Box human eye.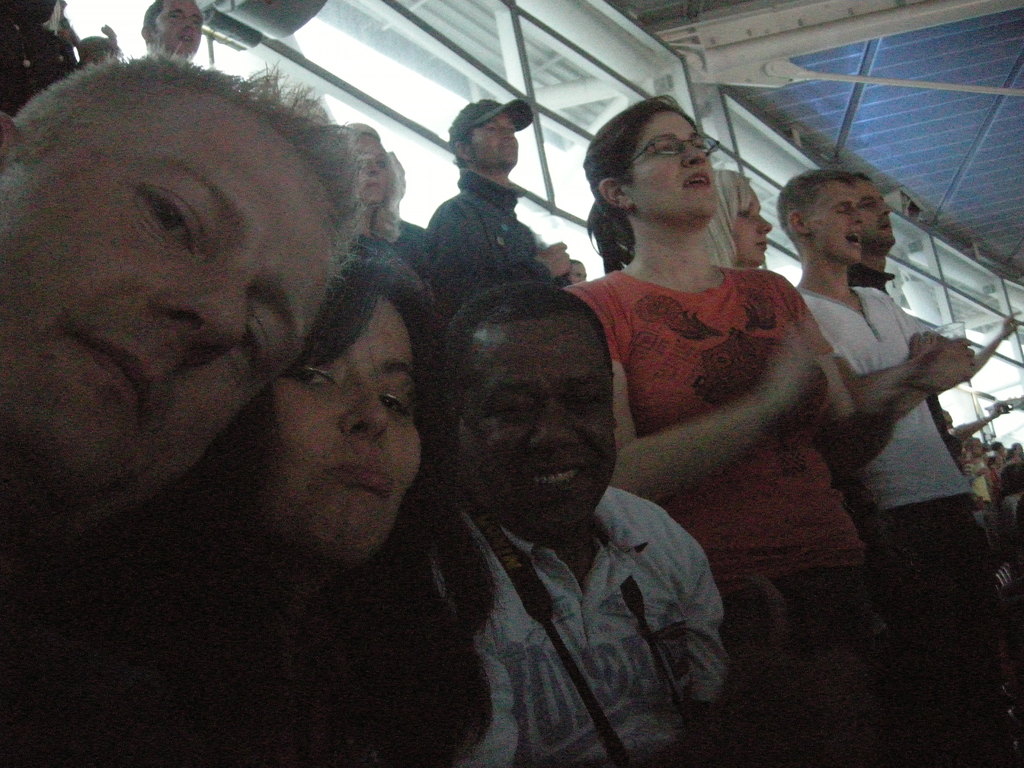
(141, 183, 207, 262).
